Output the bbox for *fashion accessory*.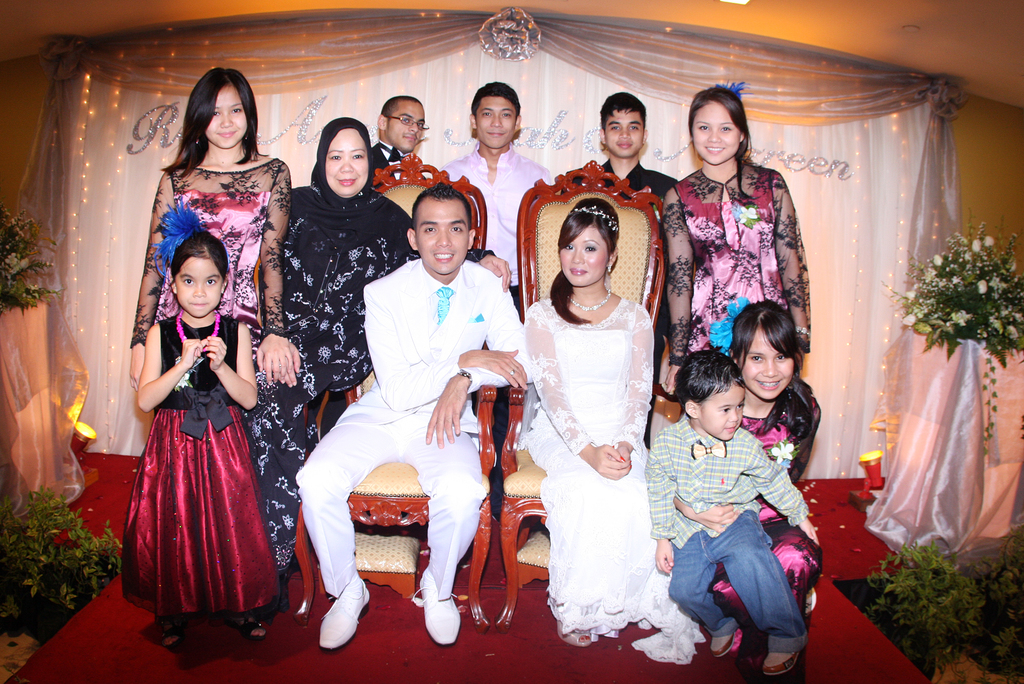
pyautogui.locateOnScreen(452, 366, 473, 383).
